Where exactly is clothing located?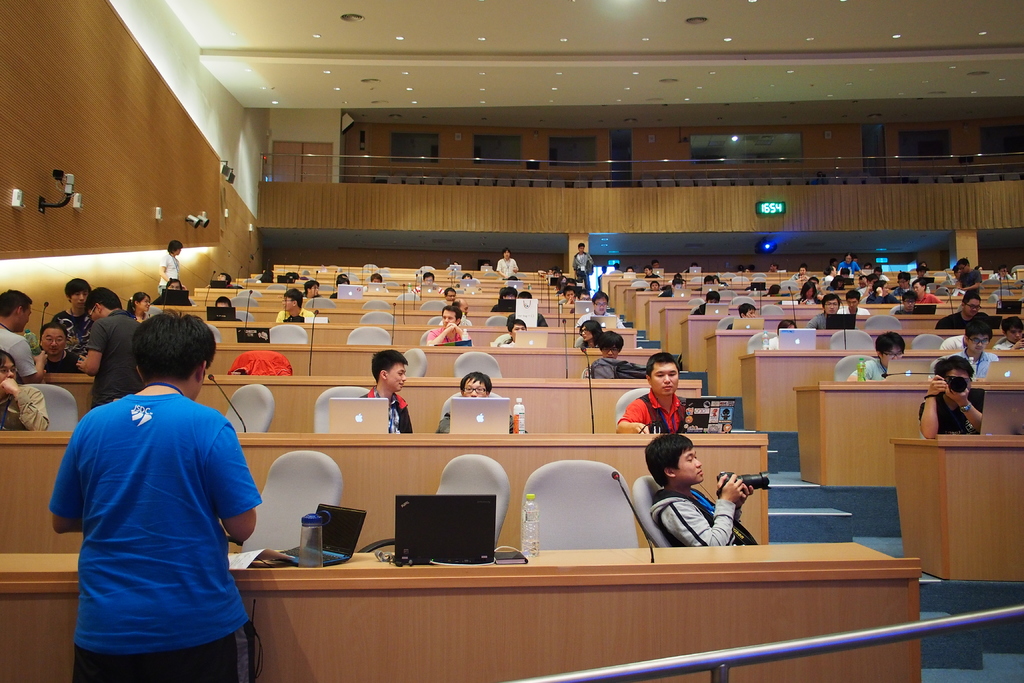
Its bounding box is left=507, top=311, right=548, bottom=324.
